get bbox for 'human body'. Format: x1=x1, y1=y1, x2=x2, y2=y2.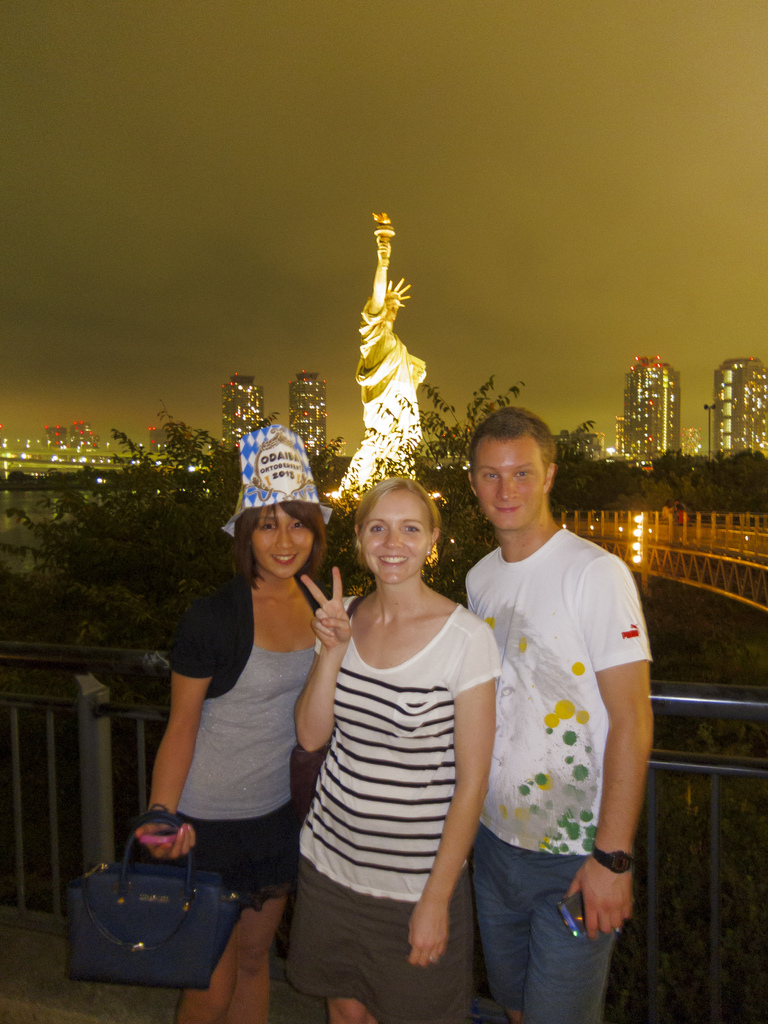
x1=460, y1=402, x2=646, y2=1021.
